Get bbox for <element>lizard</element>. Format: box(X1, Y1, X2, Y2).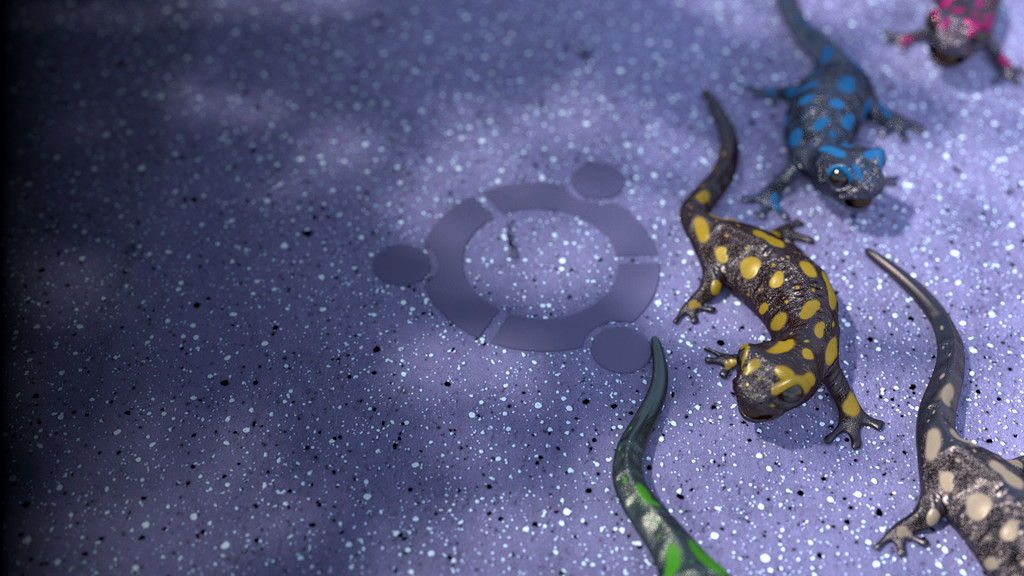
box(671, 90, 879, 446).
